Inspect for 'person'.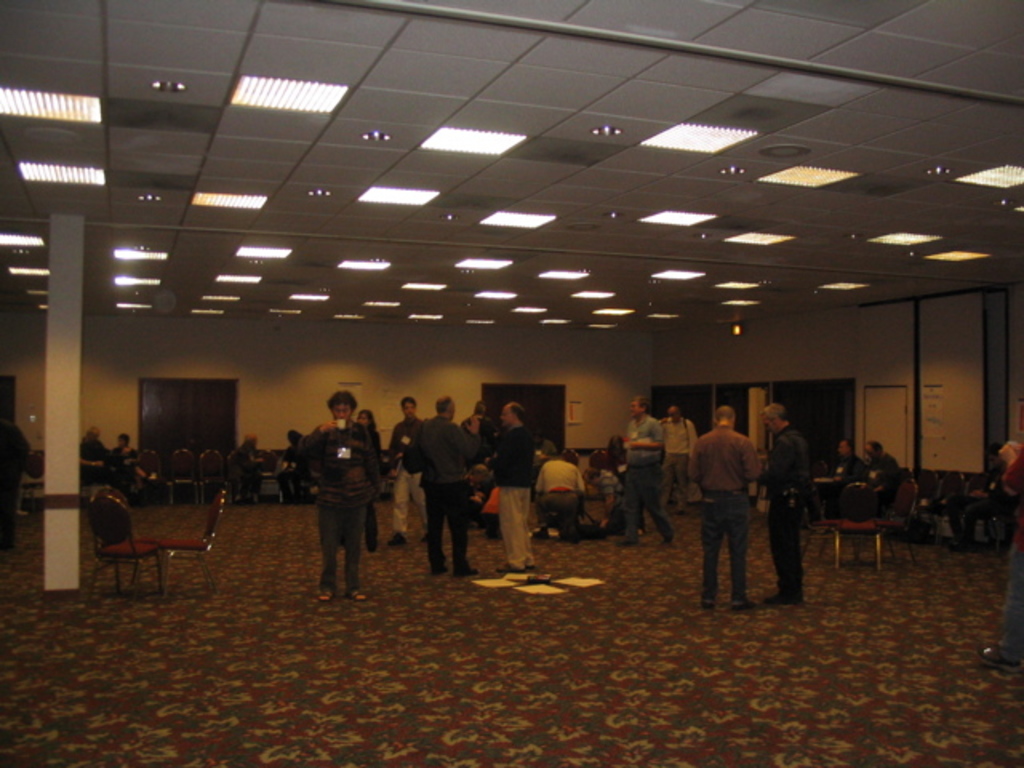
Inspection: rect(683, 402, 762, 608).
